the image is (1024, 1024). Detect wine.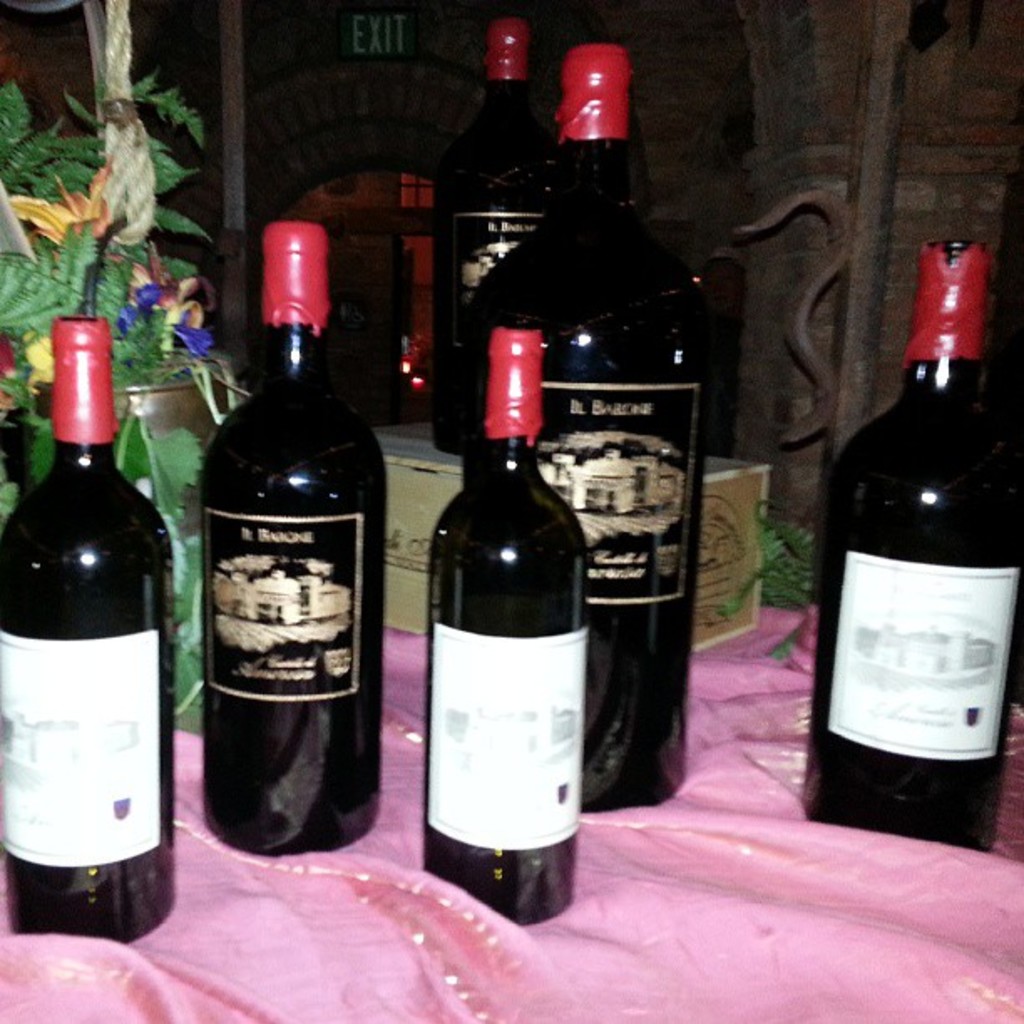
Detection: (left=813, top=229, right=1022, bottom=852).
